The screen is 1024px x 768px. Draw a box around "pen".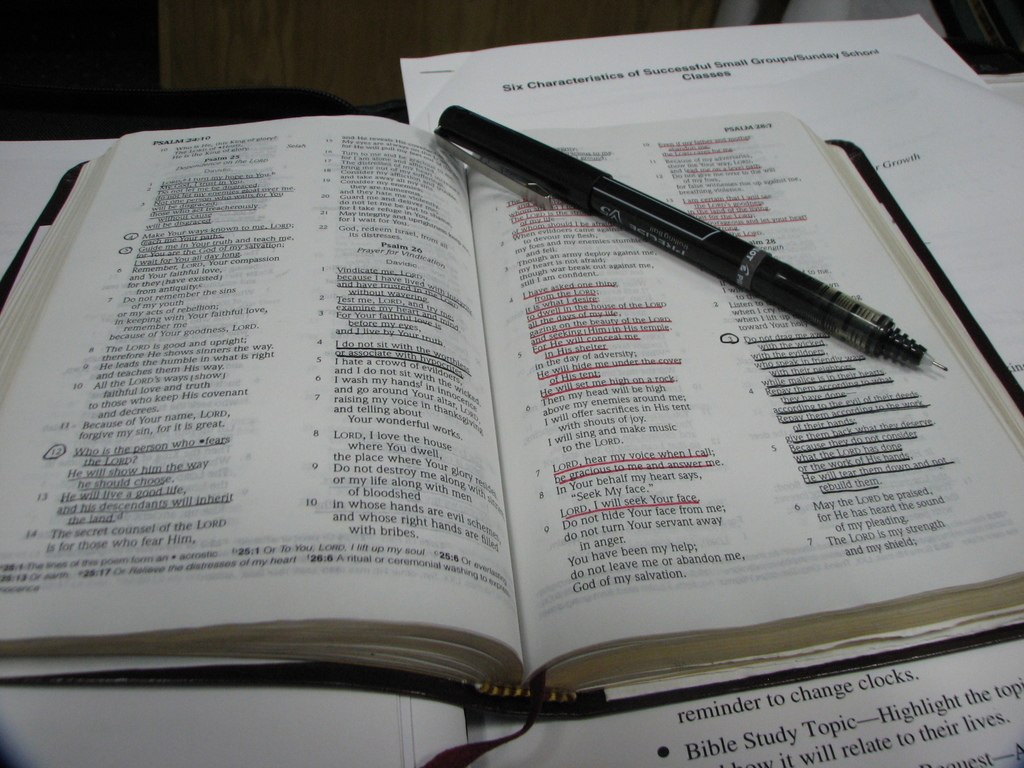
{"left": 433, "top": 97, "right": 950, "bottom": 376}.
